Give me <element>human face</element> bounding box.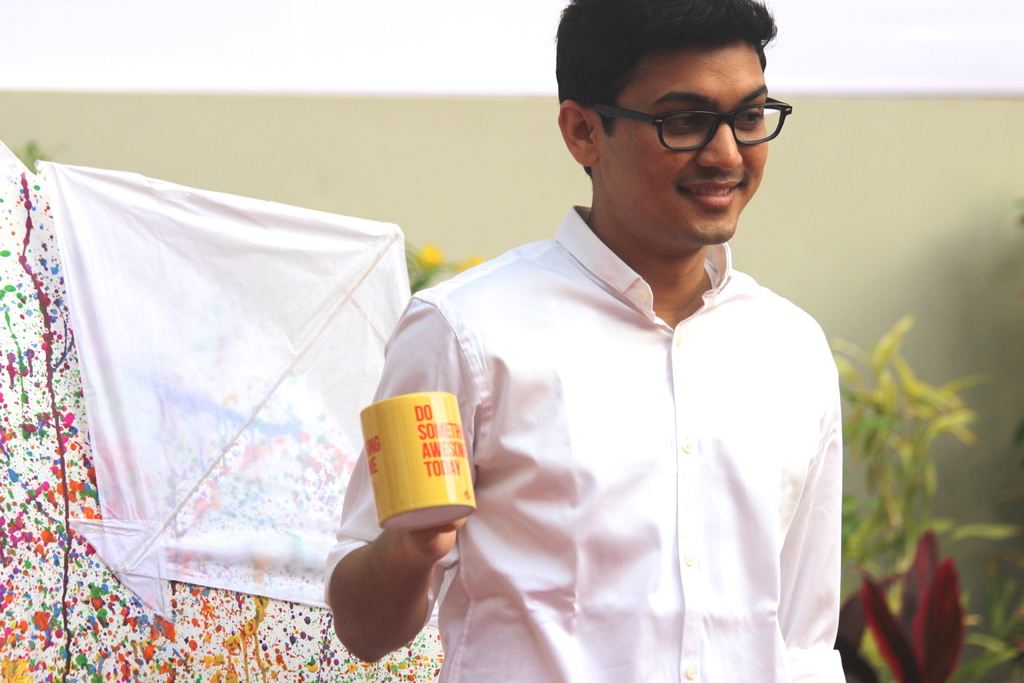
x1=606 y1=44 x2=765 y2=247.
